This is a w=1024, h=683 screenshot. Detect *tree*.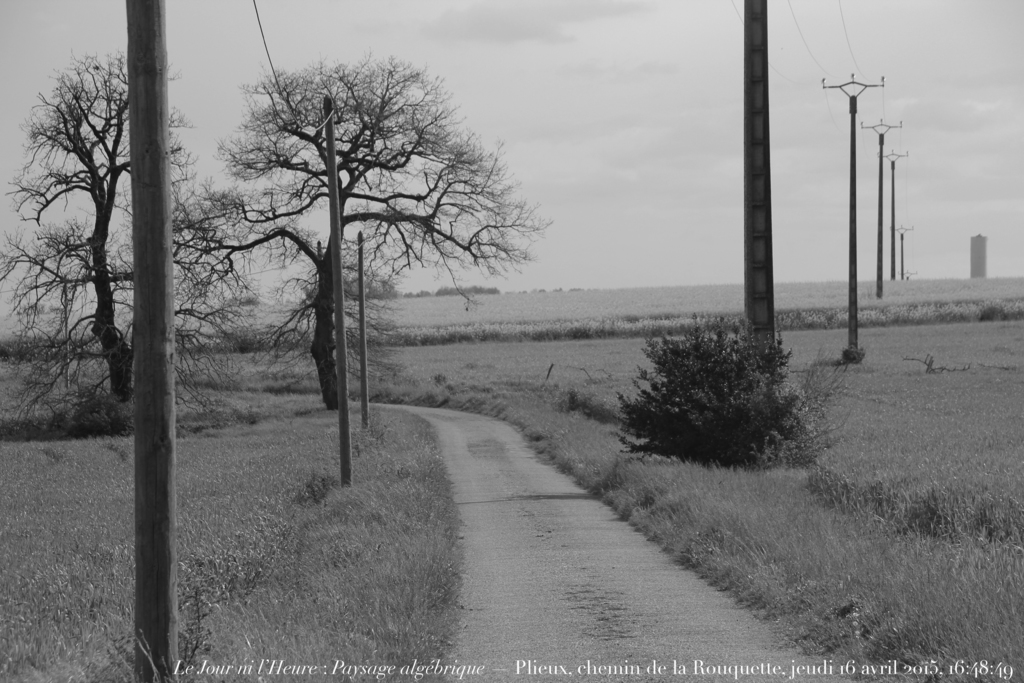
locate(604, 318, 845, 472).
